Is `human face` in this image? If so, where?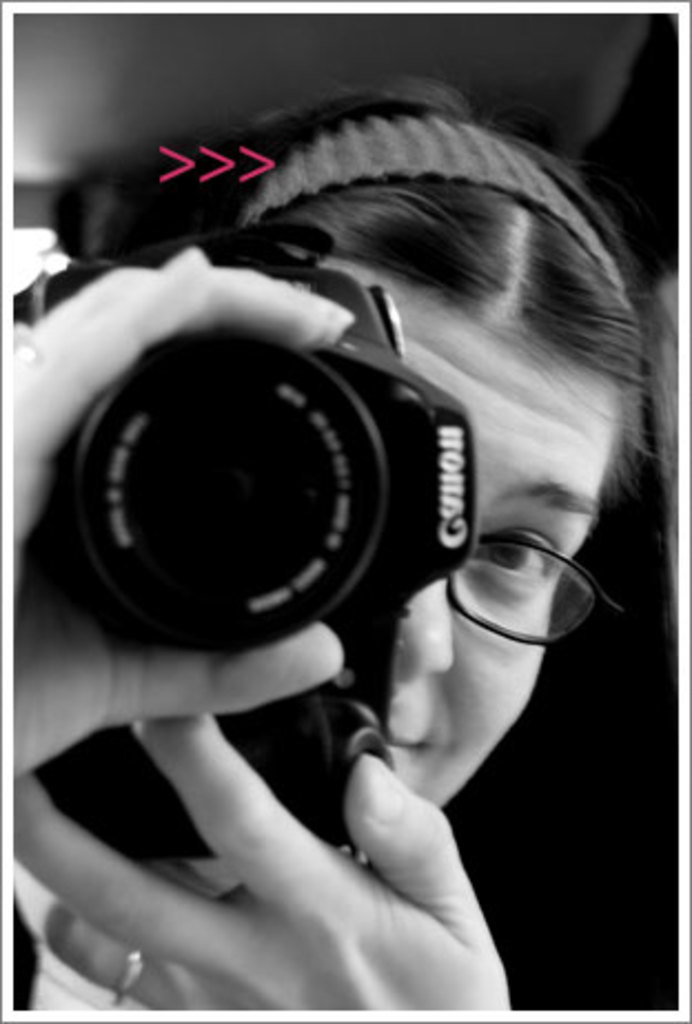
Yes, at 180,246,619,882.
